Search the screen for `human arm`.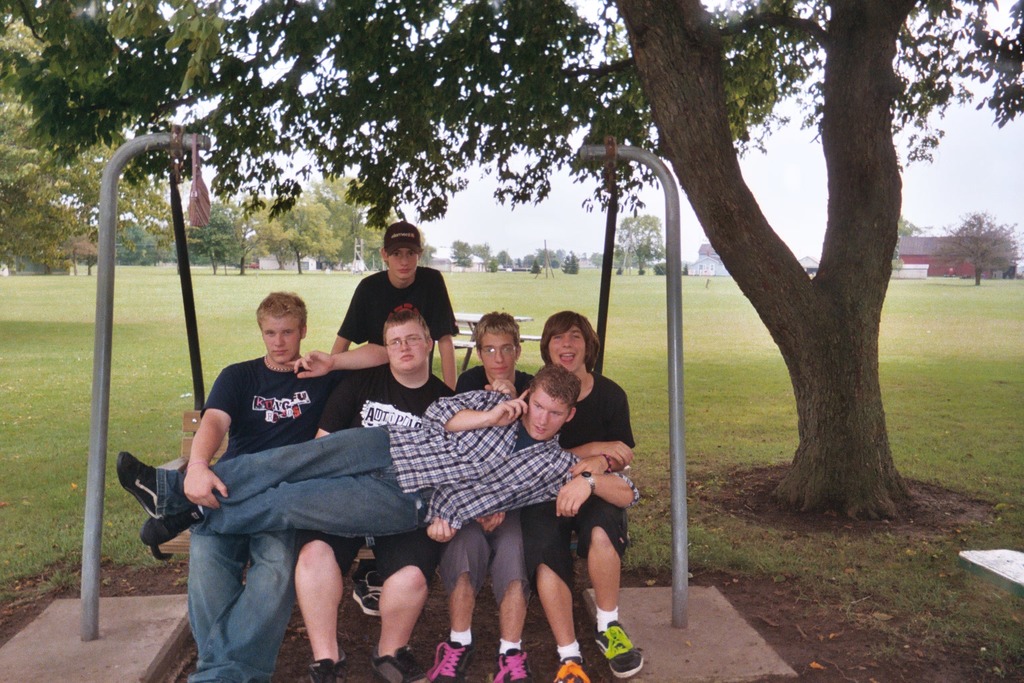
Found at (569,392,629,478).
